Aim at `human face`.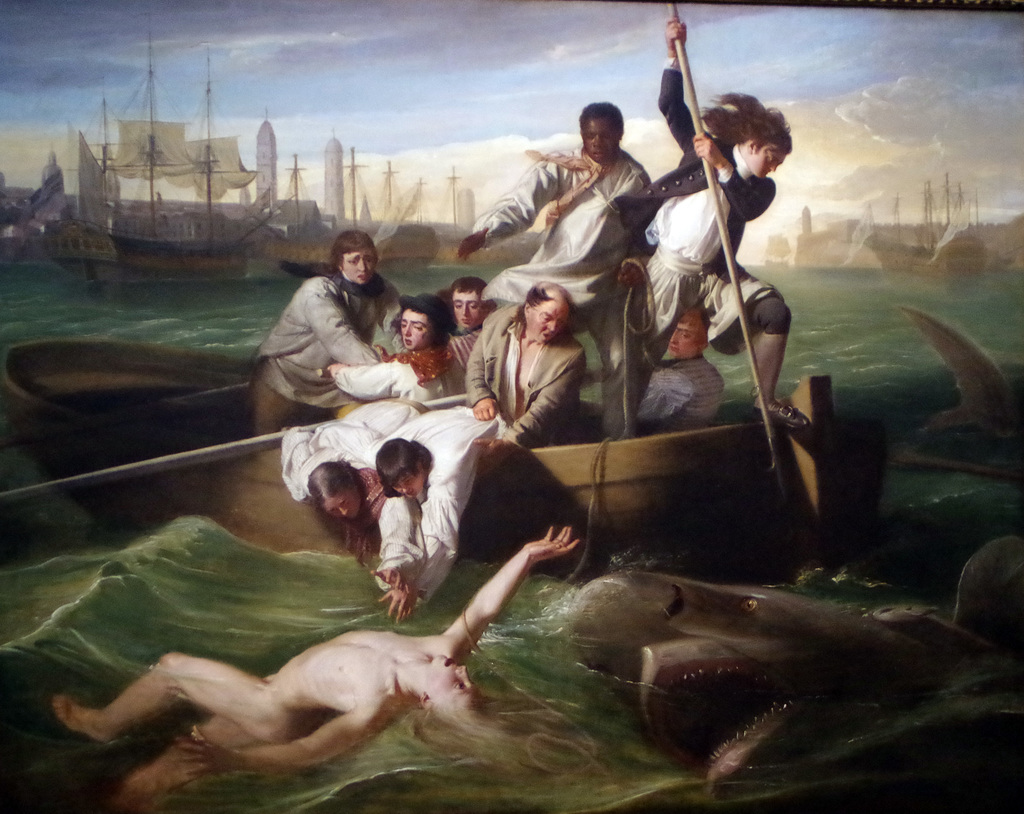
Aimed at 451:291:487:332.
